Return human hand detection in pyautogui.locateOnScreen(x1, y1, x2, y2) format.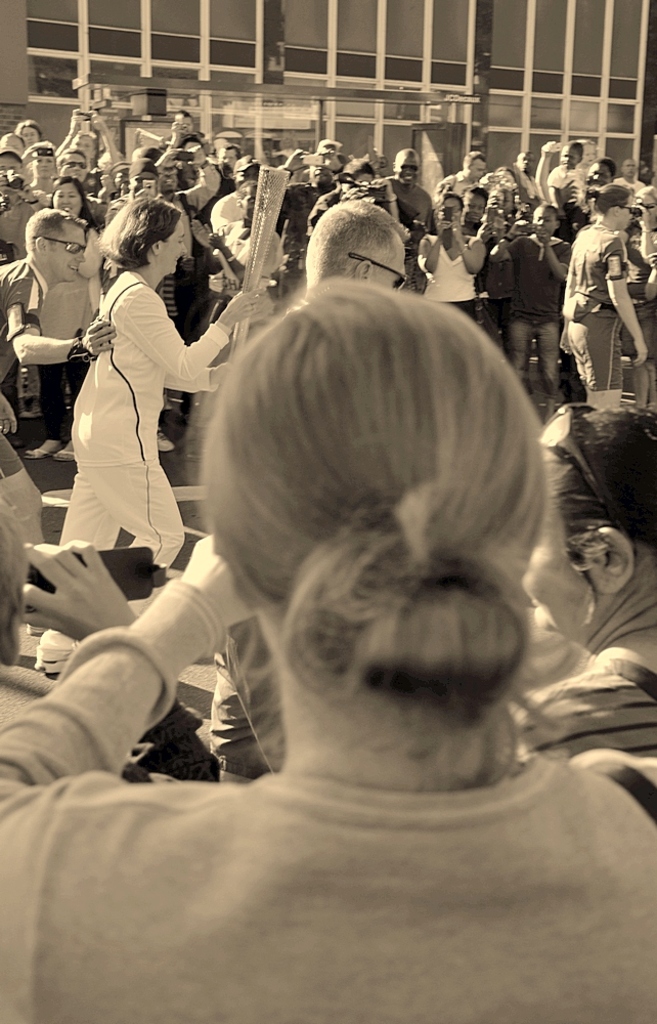
pyautogui.locateOnScreen(475, 221, 496, 246).
